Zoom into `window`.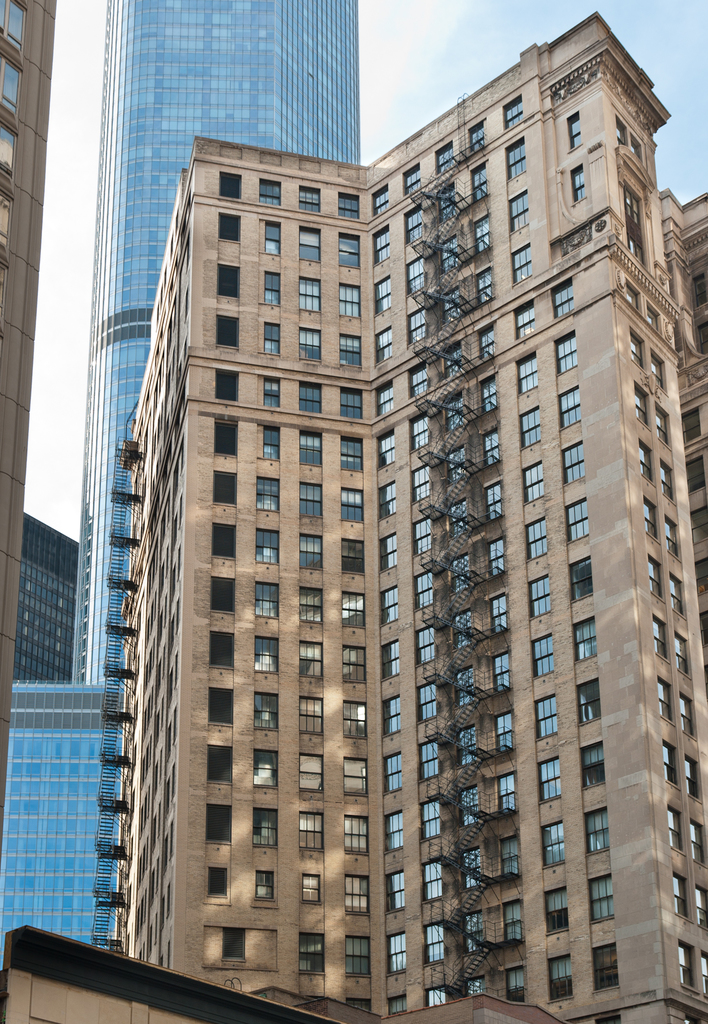
Zoom target: x1=569, y1=550, x2=591, y2=602.
